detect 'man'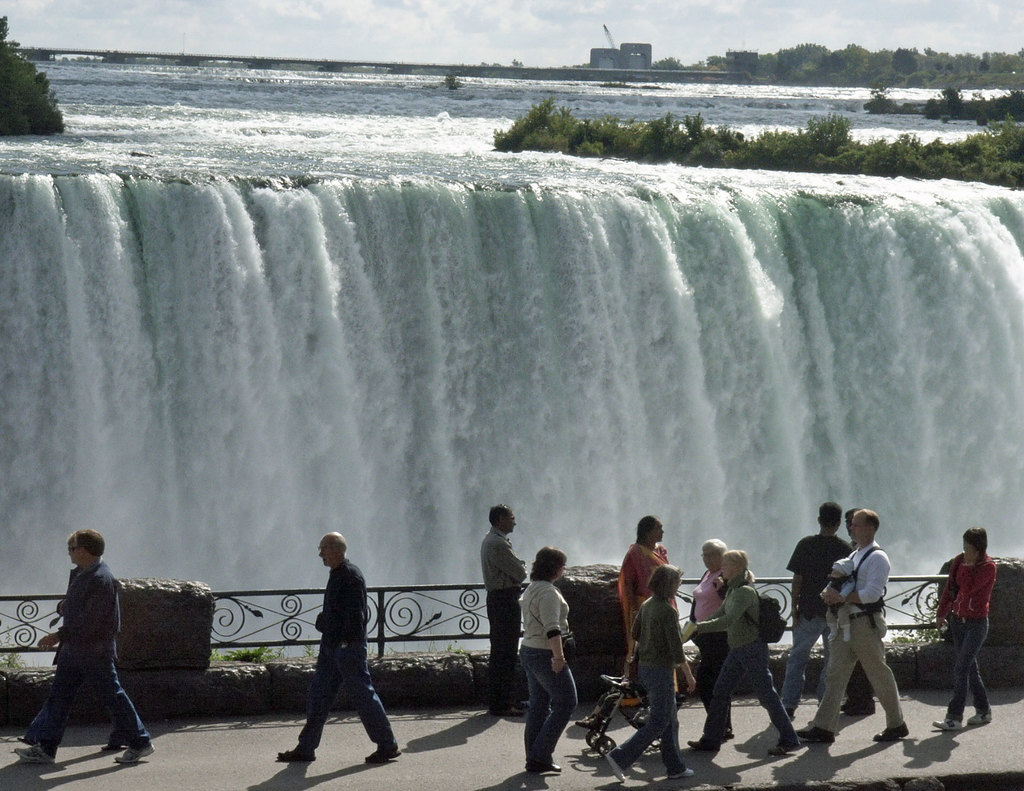
bbox=[796, 509, 913, 740]
